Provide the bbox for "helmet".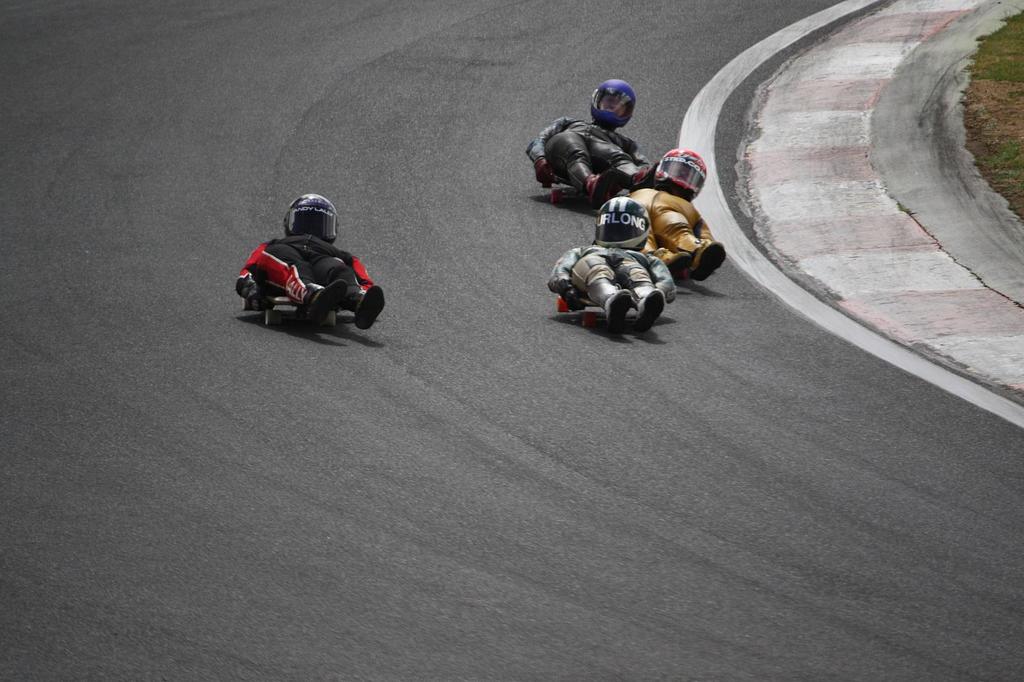
<region>595, 191, 655, 249</region>.
